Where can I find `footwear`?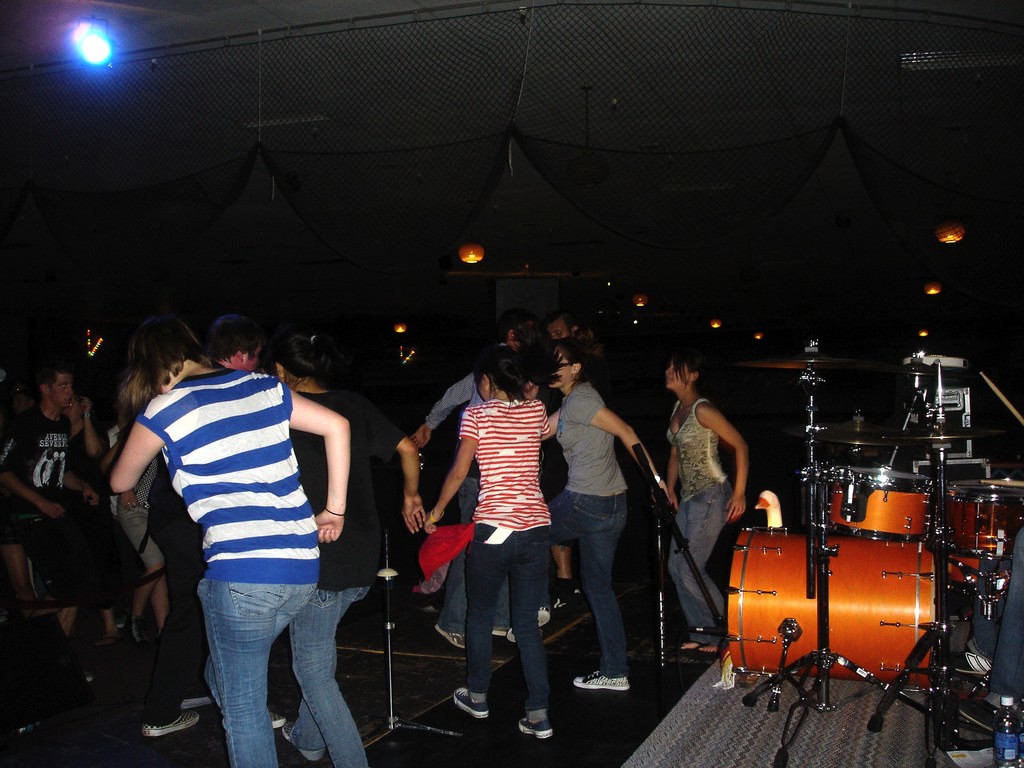
You can find it at locate(287, 726, 318, 760).
